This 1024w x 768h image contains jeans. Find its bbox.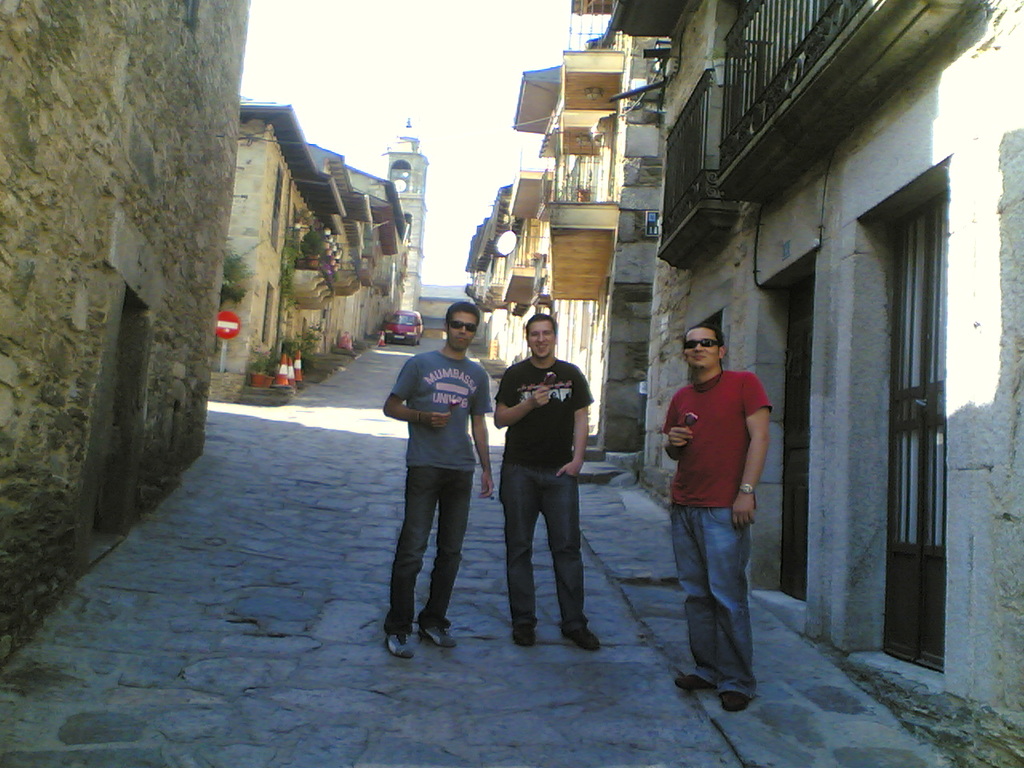
pyautogui.locateOnScreen(667, 506, 759, 703).
